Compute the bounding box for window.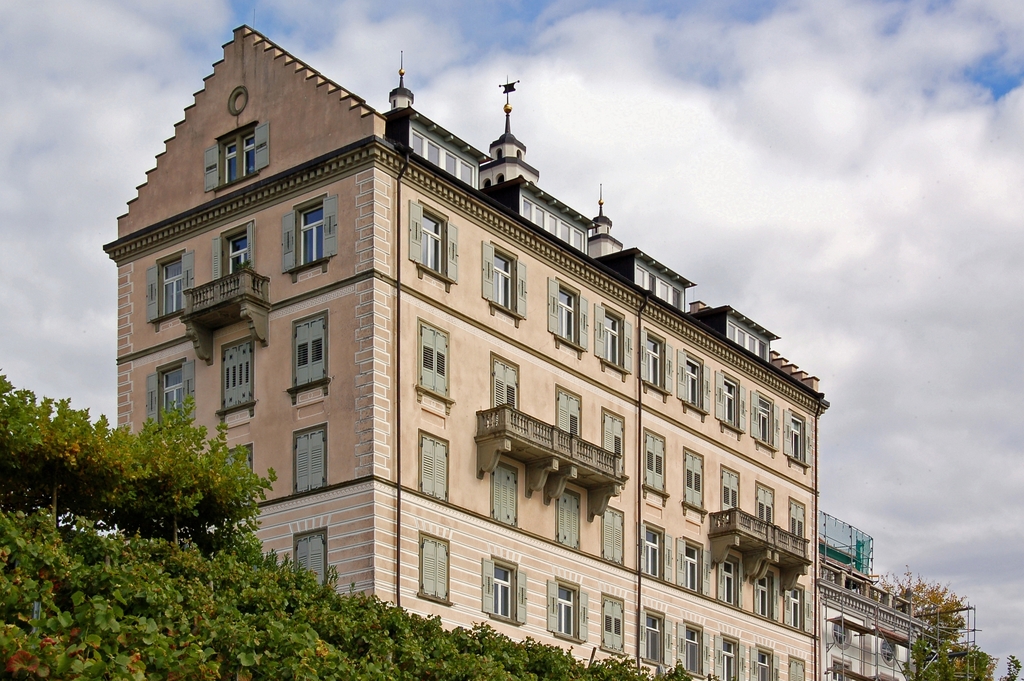
[x1=524, y1=200, x2=533, y2=222].
